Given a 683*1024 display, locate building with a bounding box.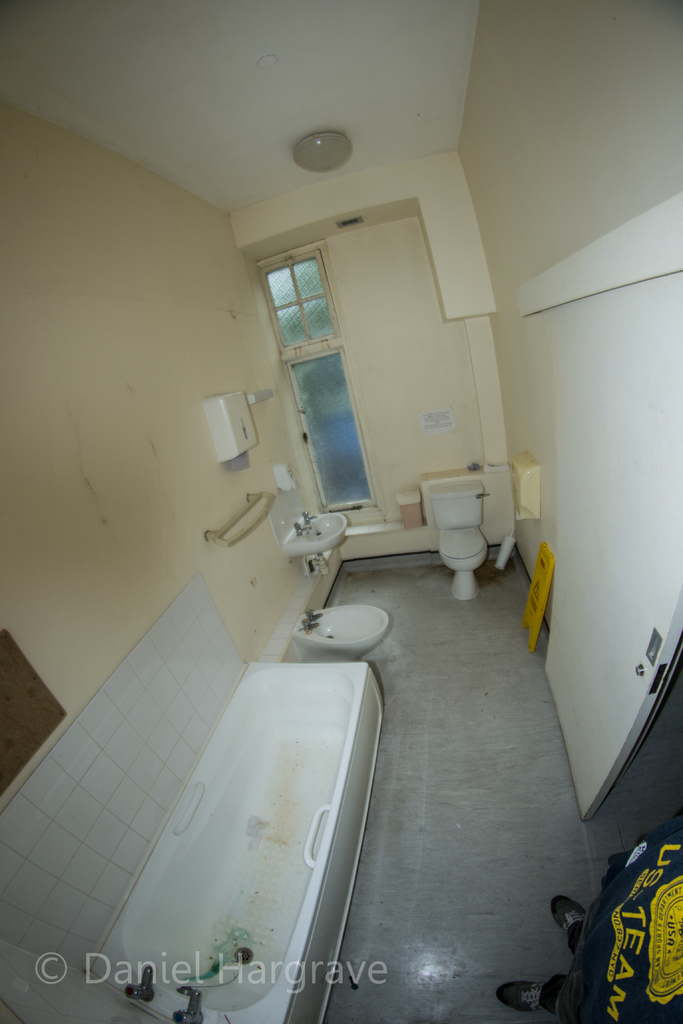
Located: locate(0, 0, 682, 1023).
